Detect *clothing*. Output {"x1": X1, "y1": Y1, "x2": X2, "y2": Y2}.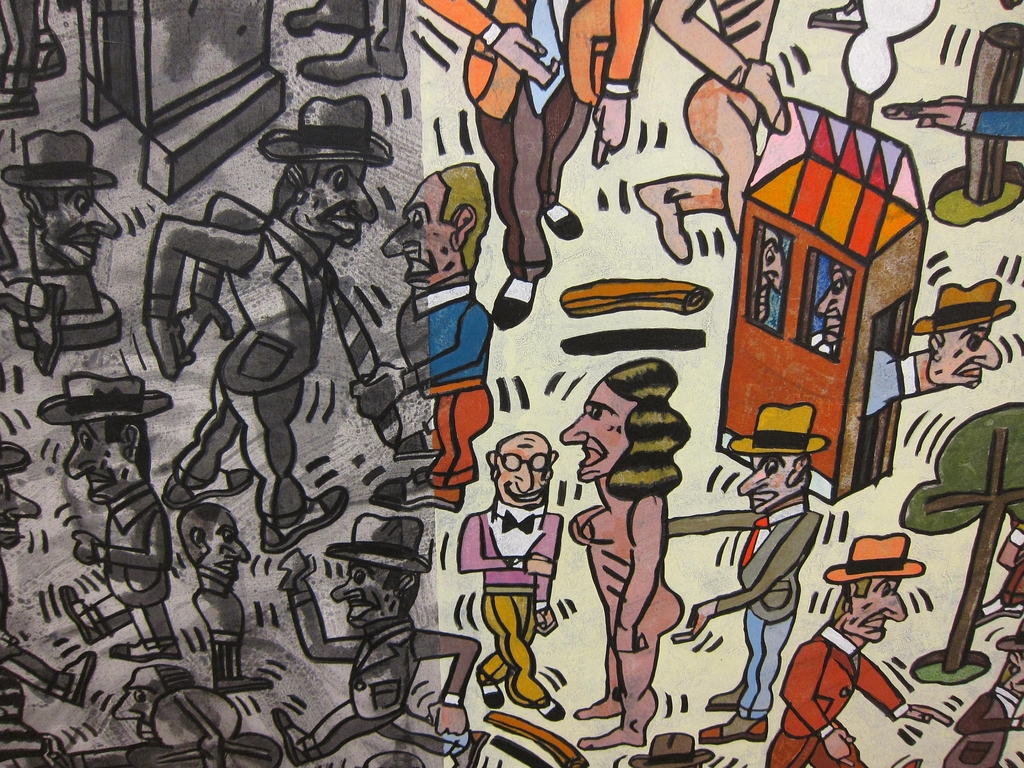
{"x1": 289, "y1": 587, "x2": 483, "y2": 763}.
